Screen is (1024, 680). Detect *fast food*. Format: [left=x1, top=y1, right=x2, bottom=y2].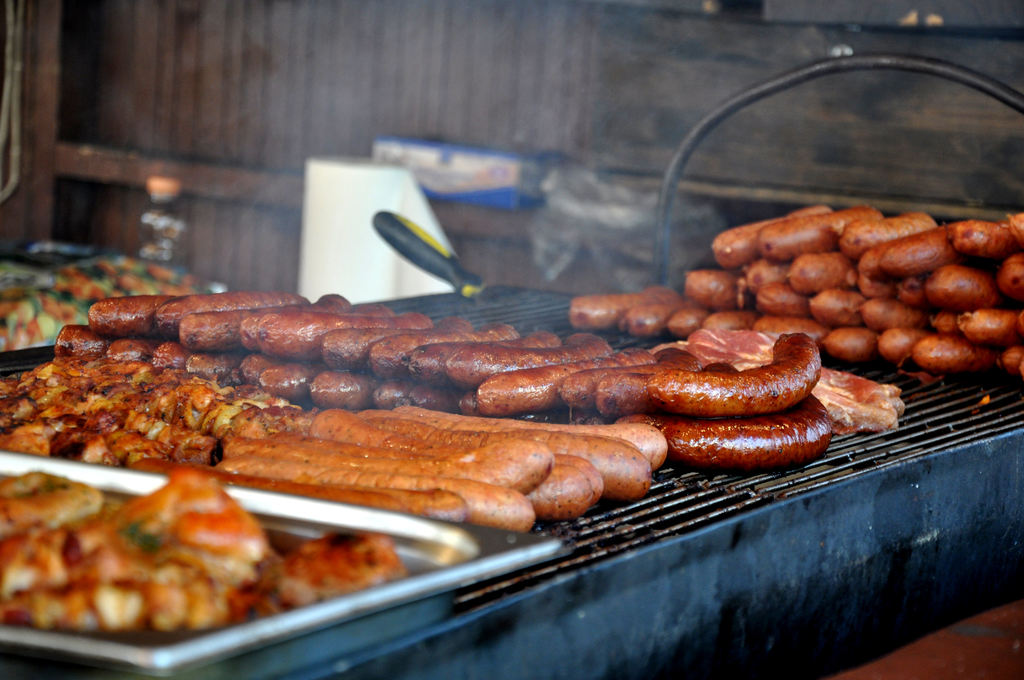
[left=222, top=528, right=412, bottom=638].
